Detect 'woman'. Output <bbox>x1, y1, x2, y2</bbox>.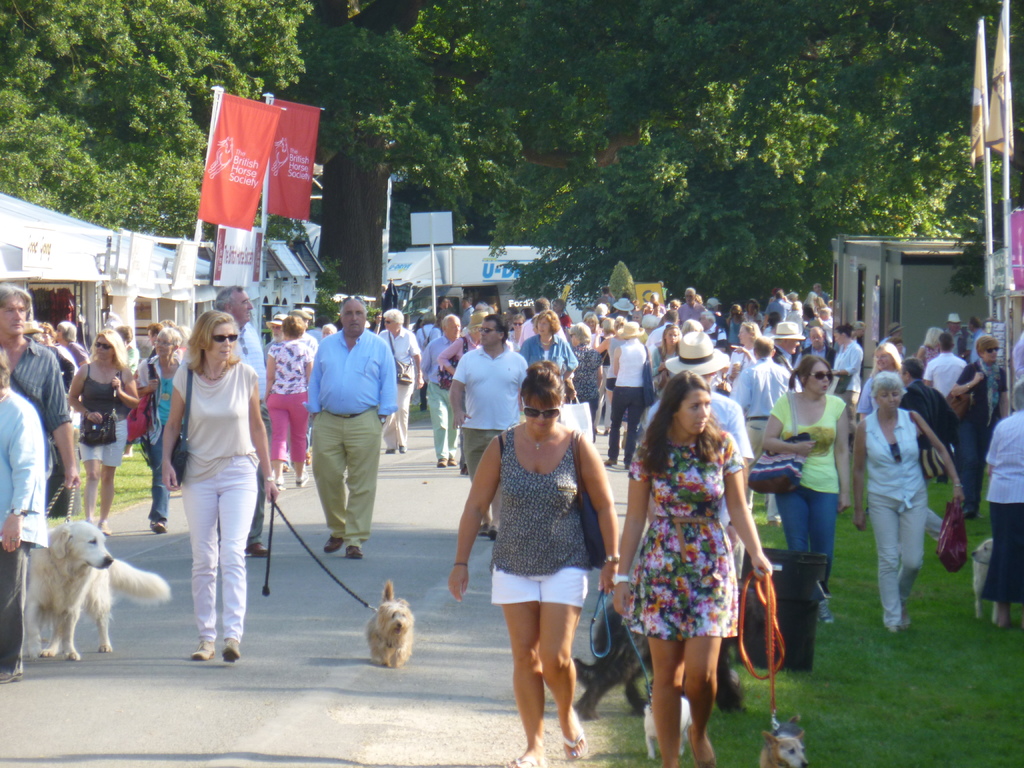
<bbox>760, 353, 854, 630</bbox>.
